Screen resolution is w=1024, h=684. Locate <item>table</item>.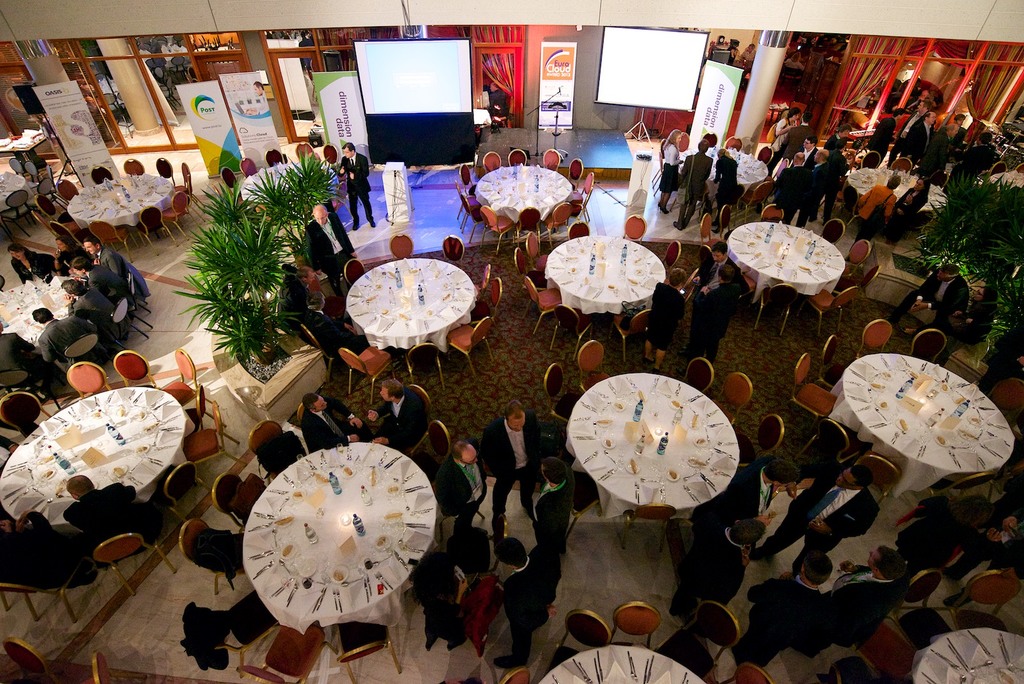
<box>682,143,770,183</box>.
